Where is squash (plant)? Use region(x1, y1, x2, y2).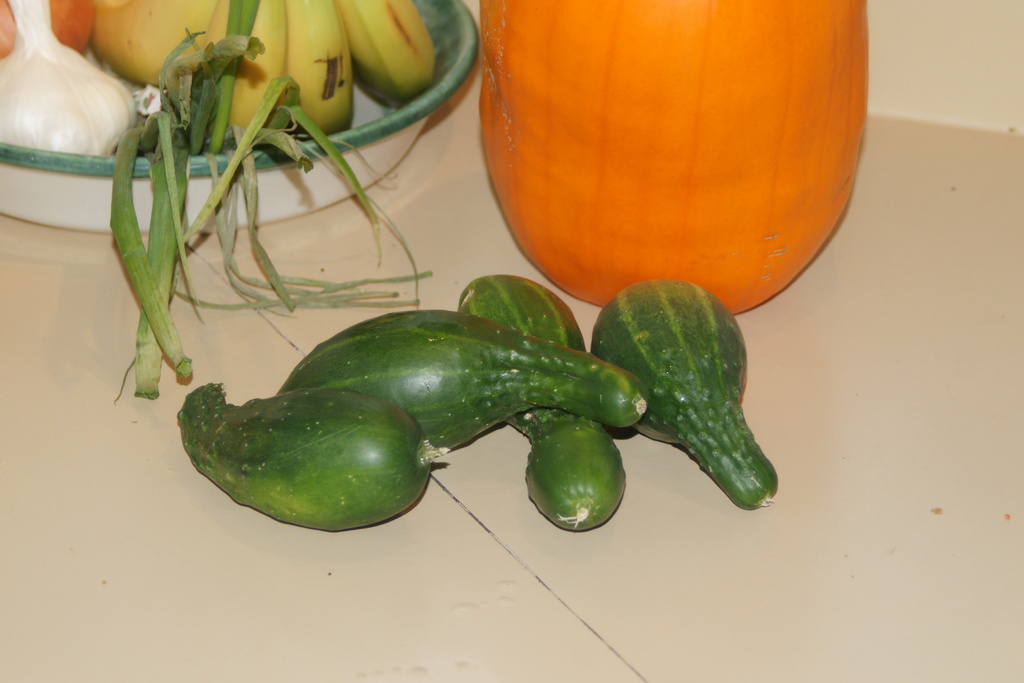
region(460, 0, 860, 329).
